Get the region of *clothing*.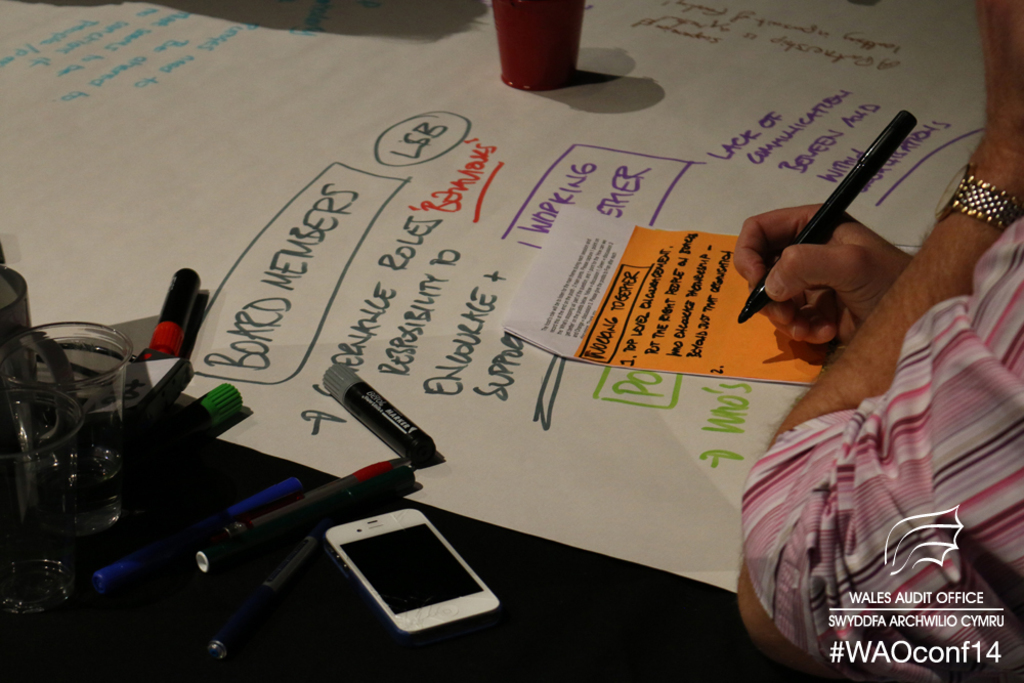
bbox=(730, 254, 1001, 668).
